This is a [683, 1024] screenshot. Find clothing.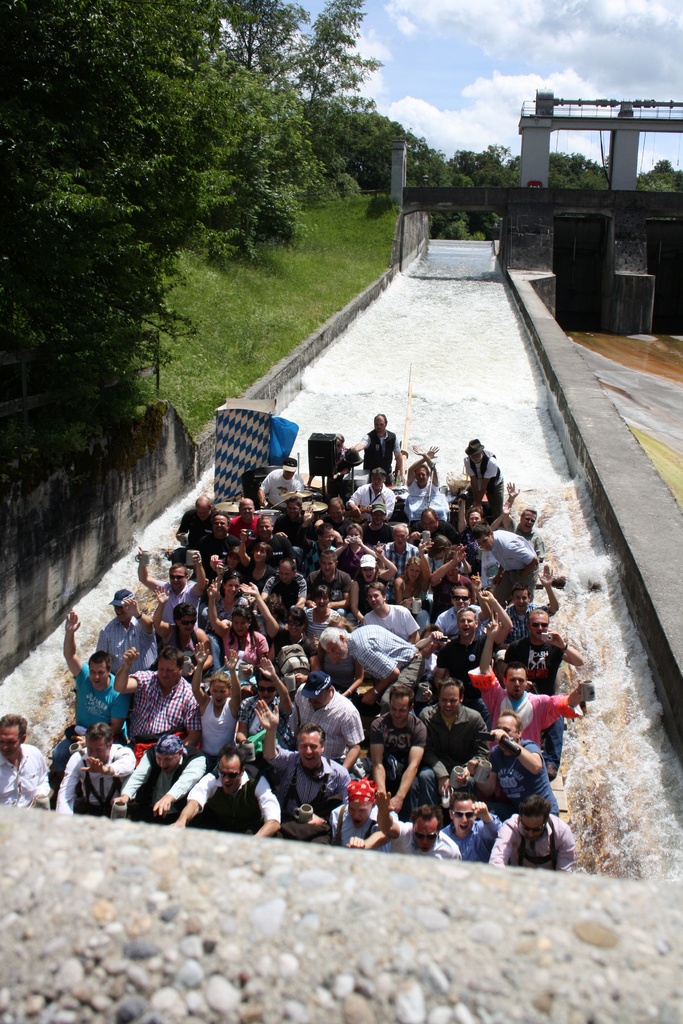
Bounding box: [x1=96, y1=614, x2=152, y2=674].
